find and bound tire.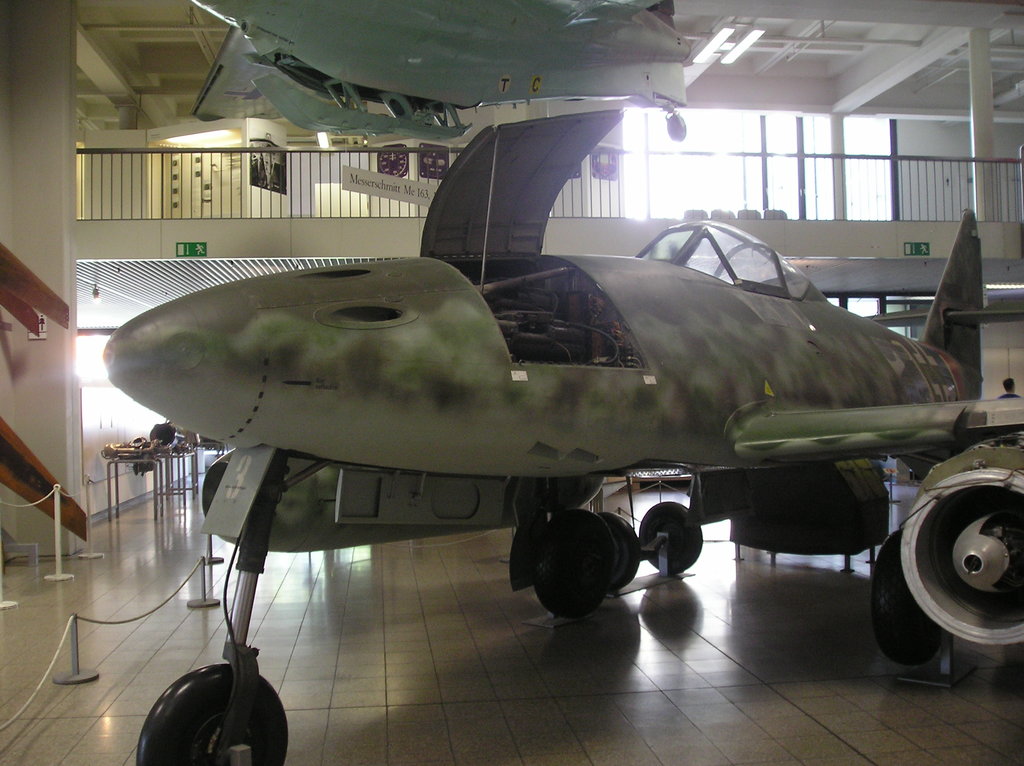
Bound: <bbox>135, 663, 289, 763</bbox>.
